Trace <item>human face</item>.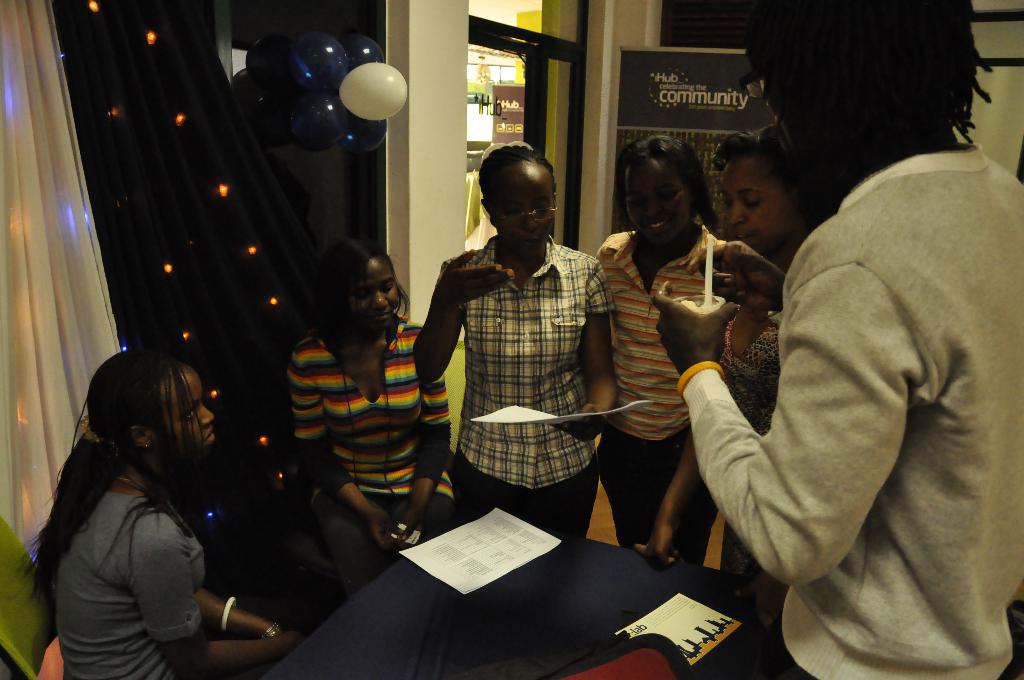
Traced to x1=719 y1=156 x2=799 y2=257.
